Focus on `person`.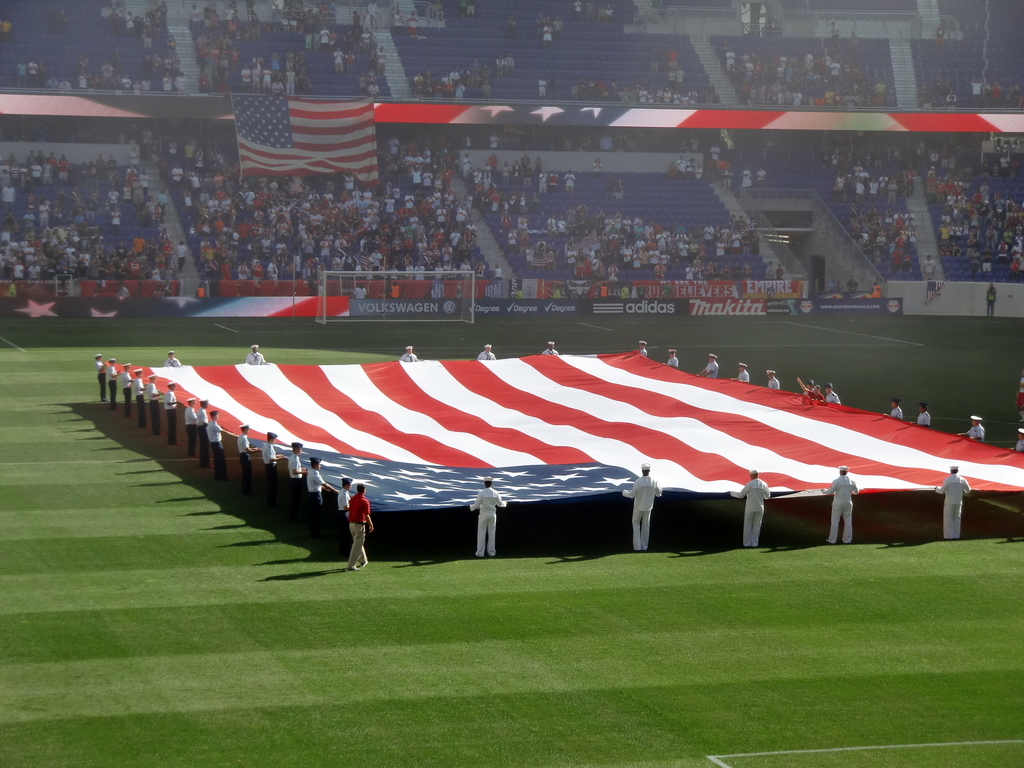
Focused at [884, 398, 903, 420].
